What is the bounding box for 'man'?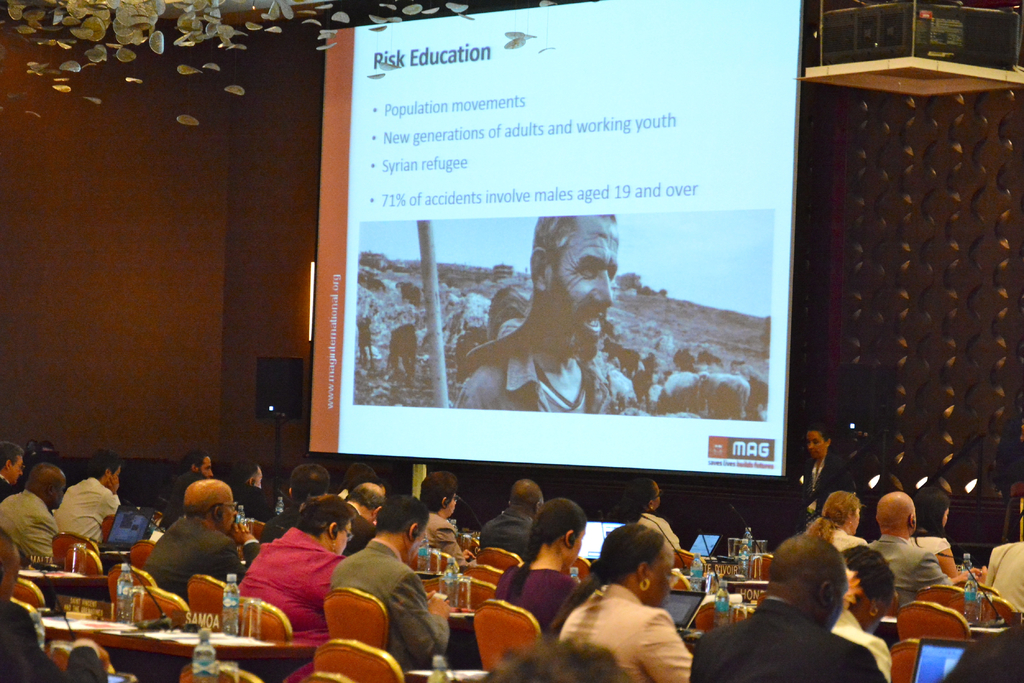
<region>340, 480, 388, 560</region>.
